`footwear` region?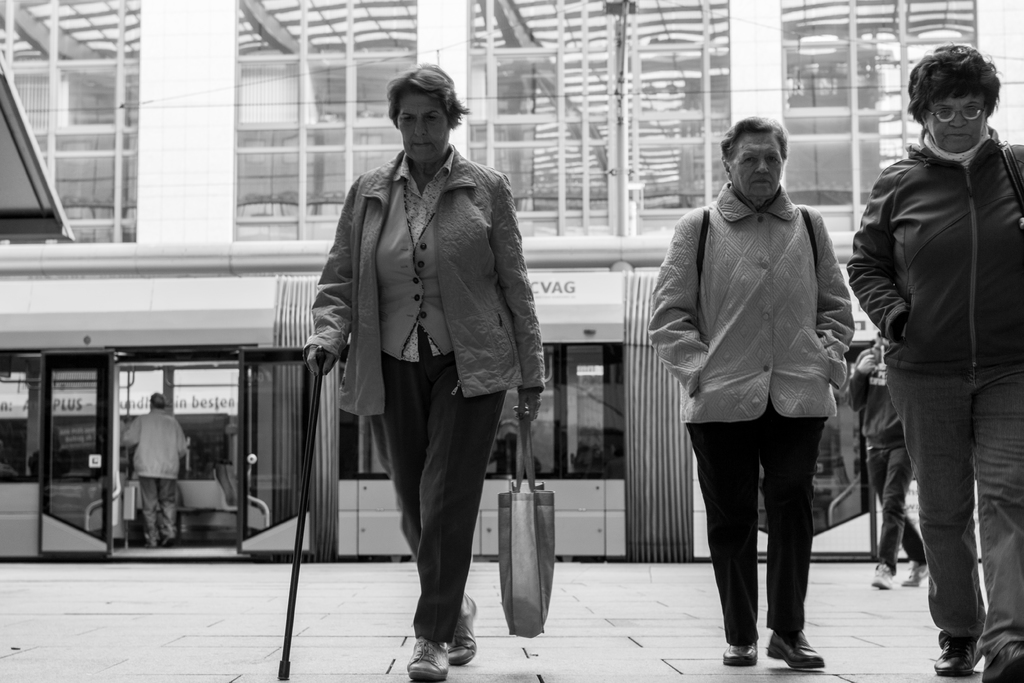
[398, 585, 475, 668]
